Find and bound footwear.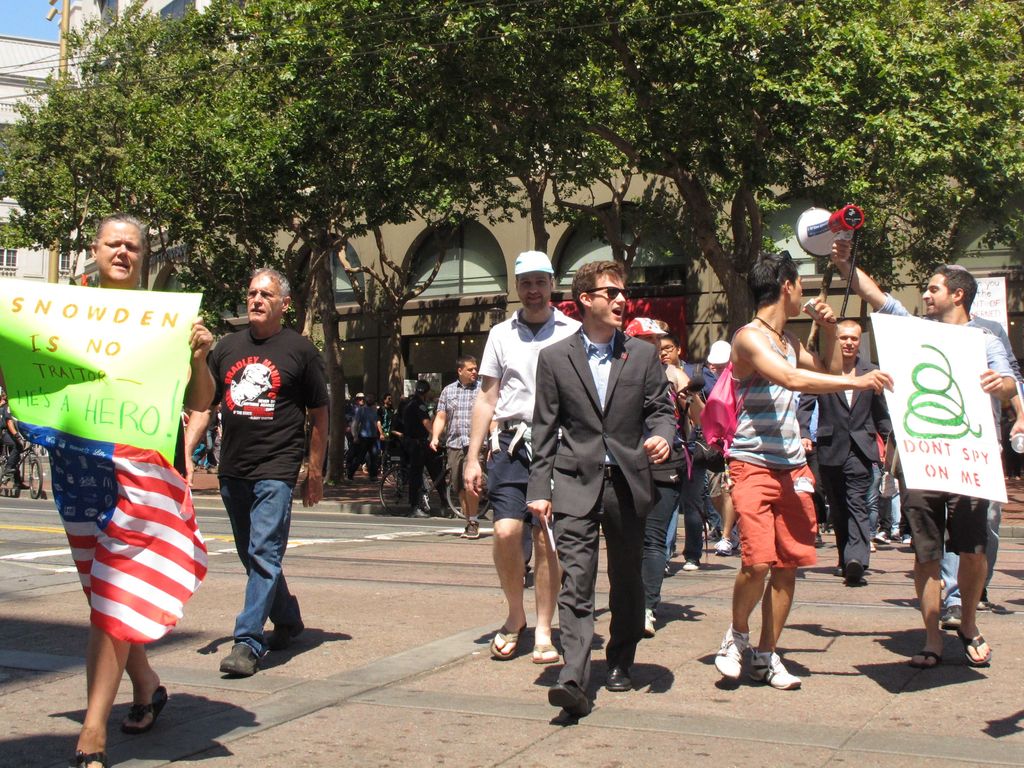
Bound: <bbox>218, 644, 262, 677</bbox>.
